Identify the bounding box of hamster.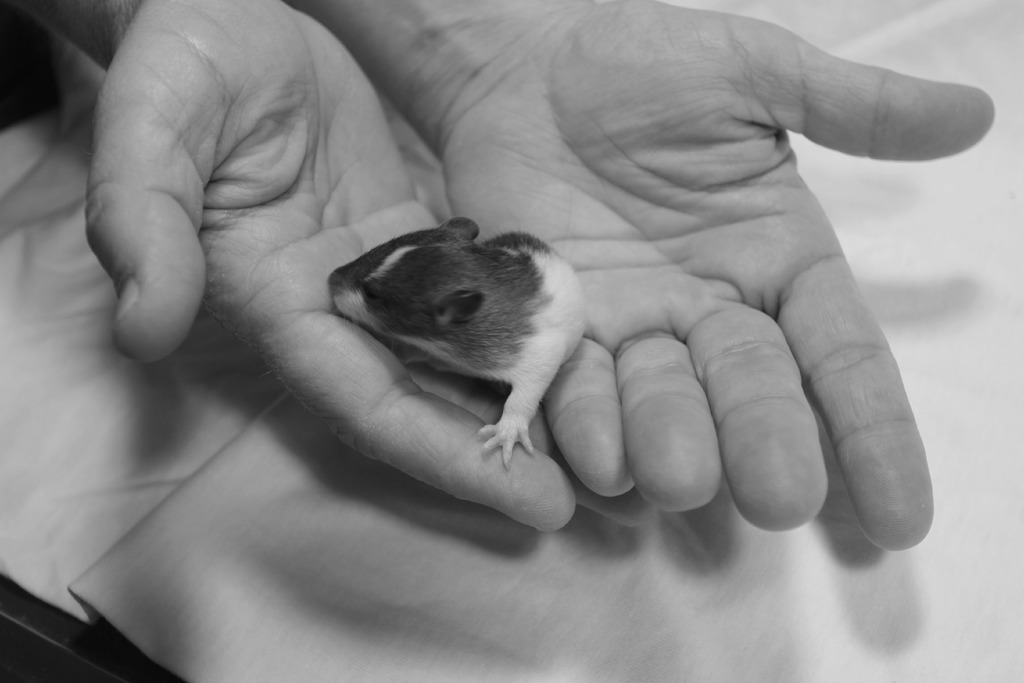
select_region(325, 210, 589, 471).
